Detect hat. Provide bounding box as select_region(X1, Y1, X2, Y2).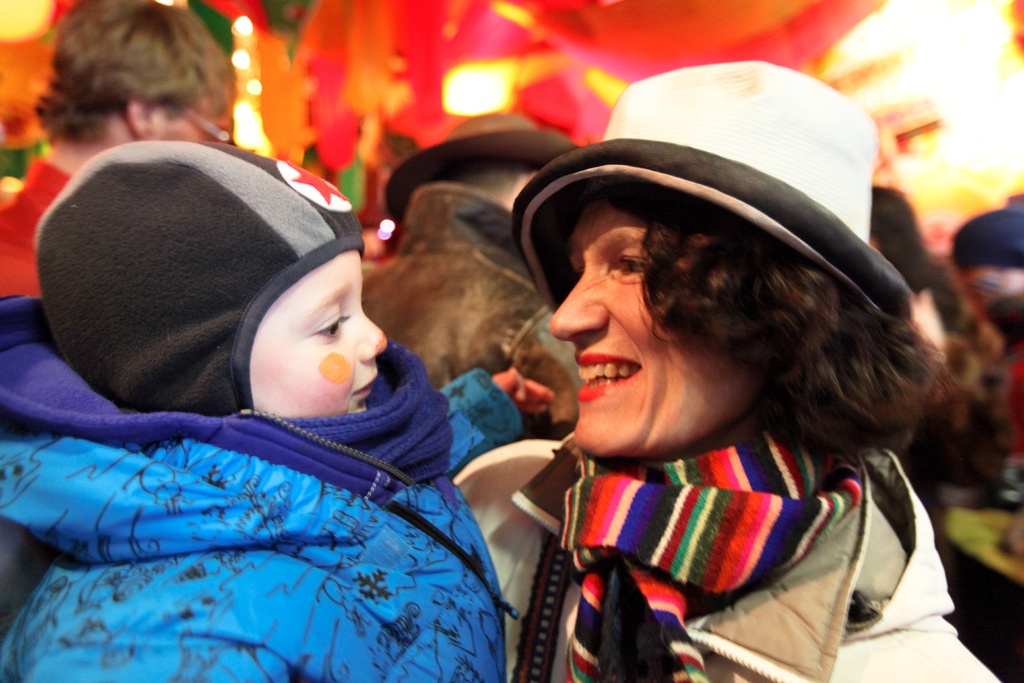
select_region(516, 57, 918, 327).
